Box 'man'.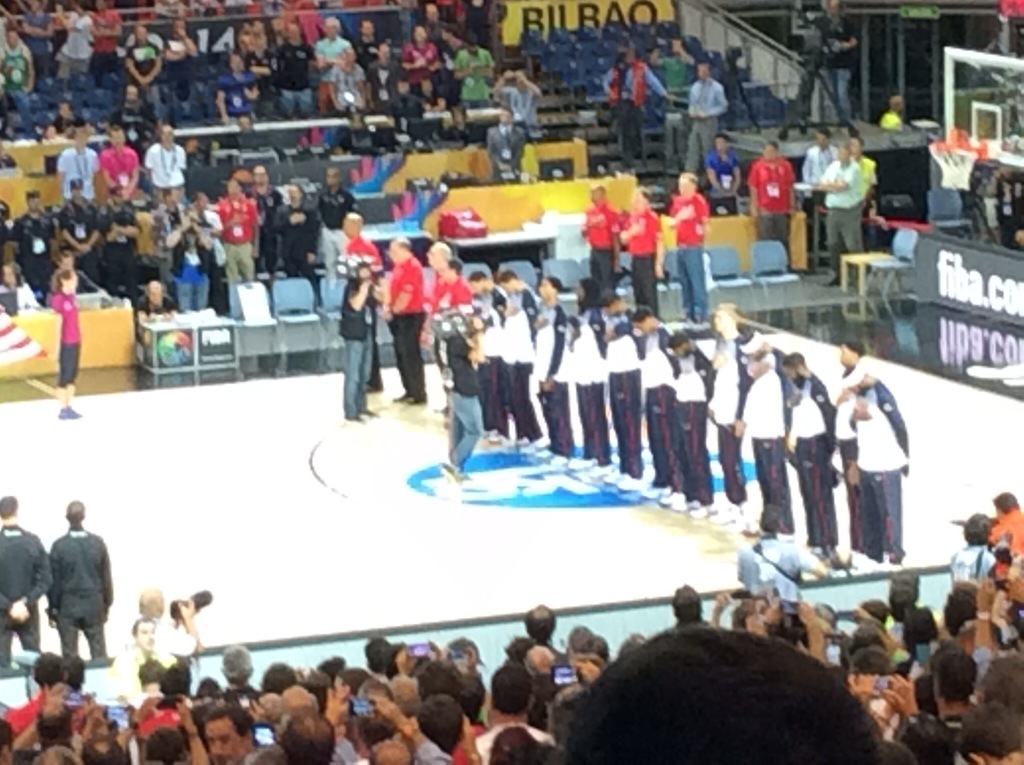
left=318, top=170, right=353, bottom=233.
